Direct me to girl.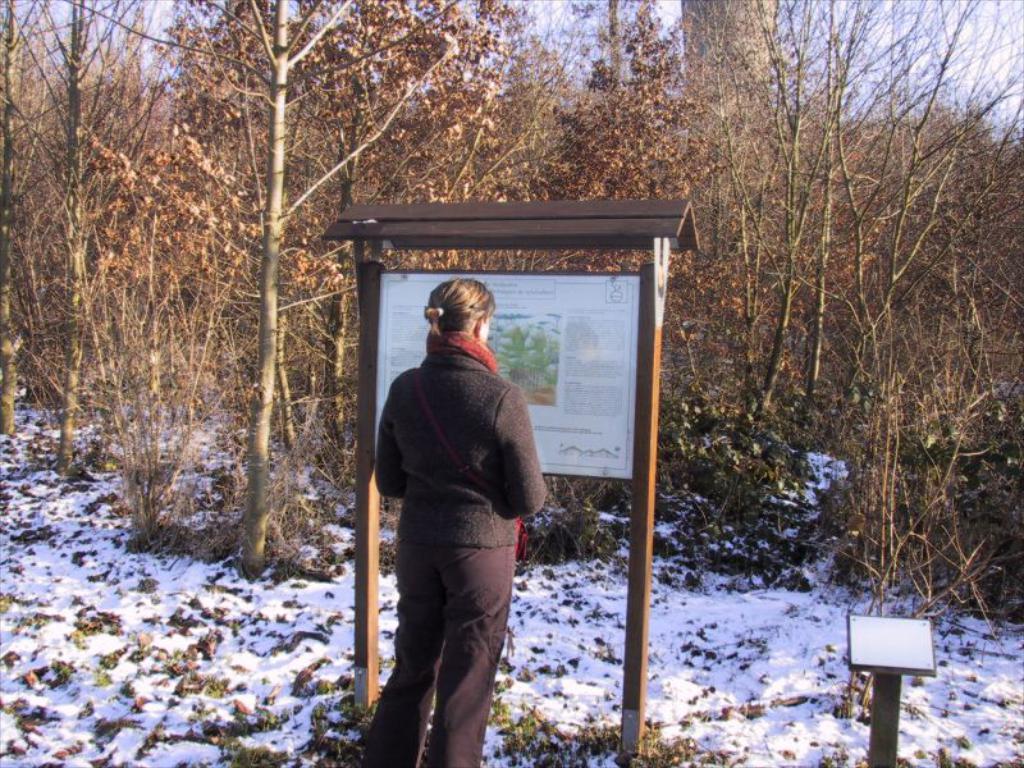
Direction: 364,284,543,767.
